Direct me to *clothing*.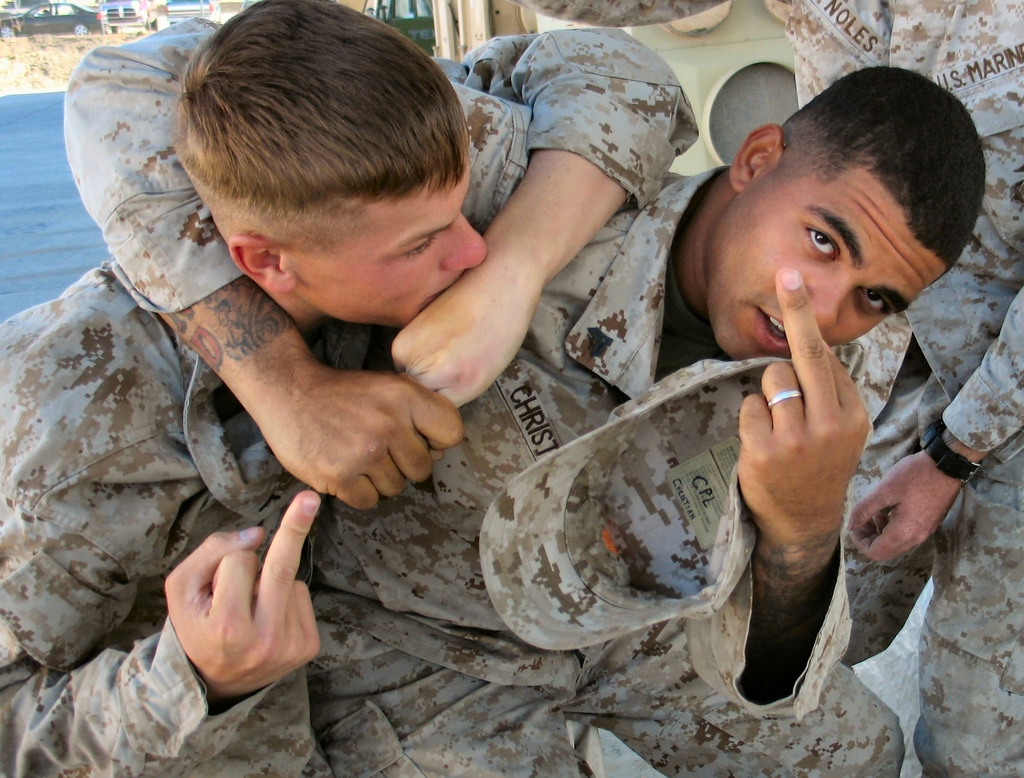
Direction: crop(306, 165, 918, 719).
